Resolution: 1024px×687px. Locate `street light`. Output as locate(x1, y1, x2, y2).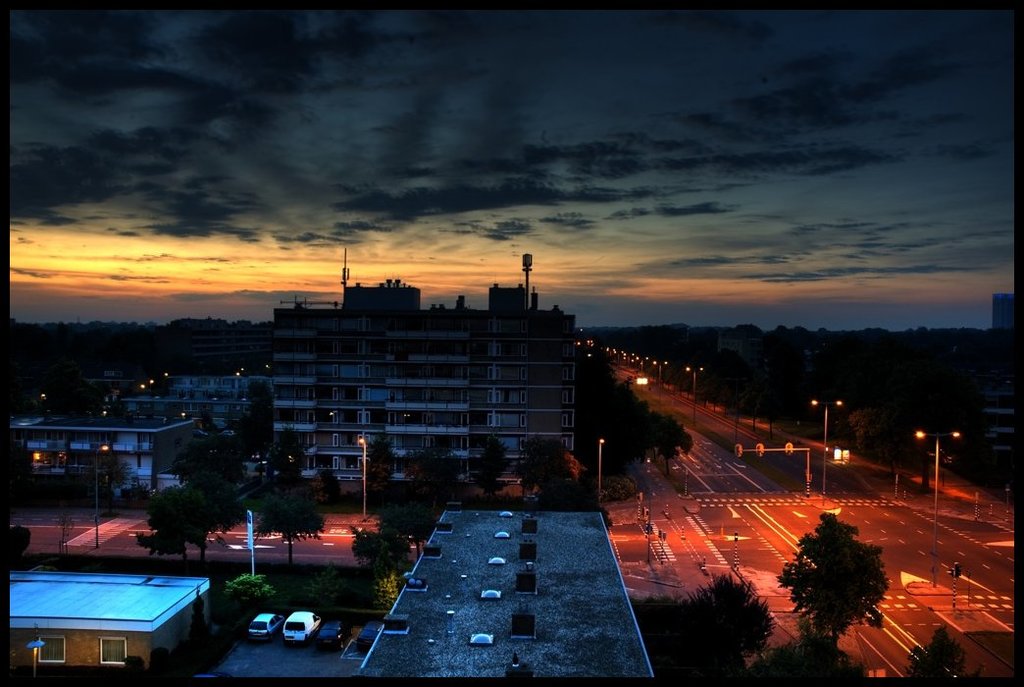
locate(595, 435, 602, 506).
